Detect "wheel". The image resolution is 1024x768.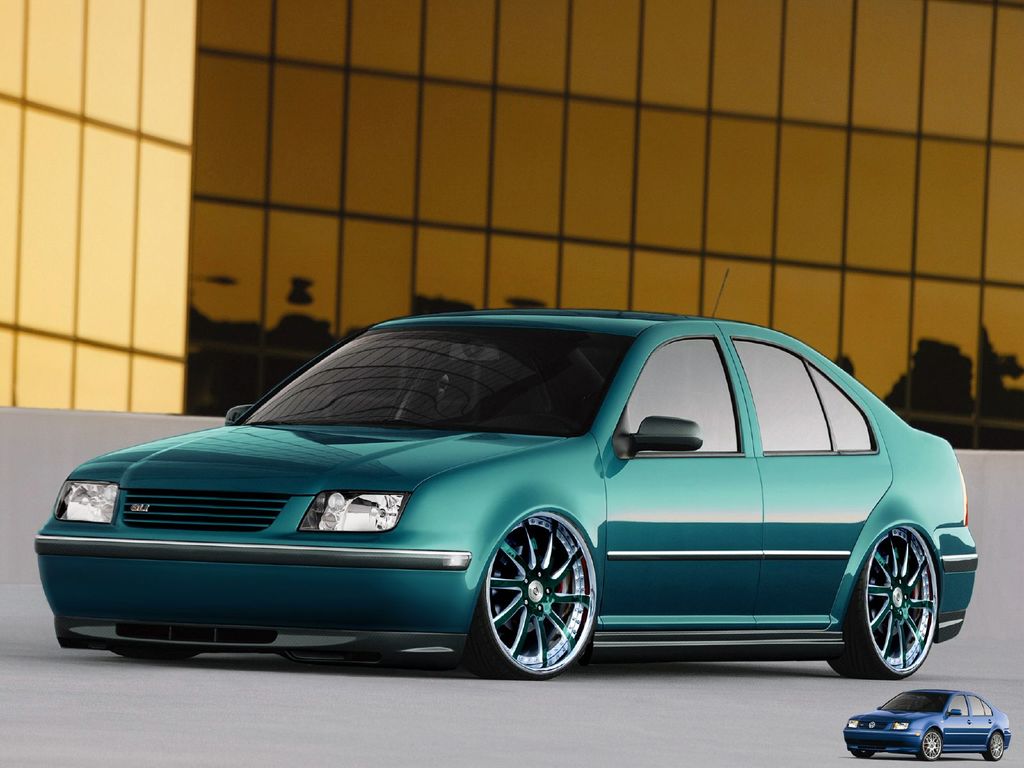
{"left": 452, "top": 513, "right": 598, "bottom": 682}.
